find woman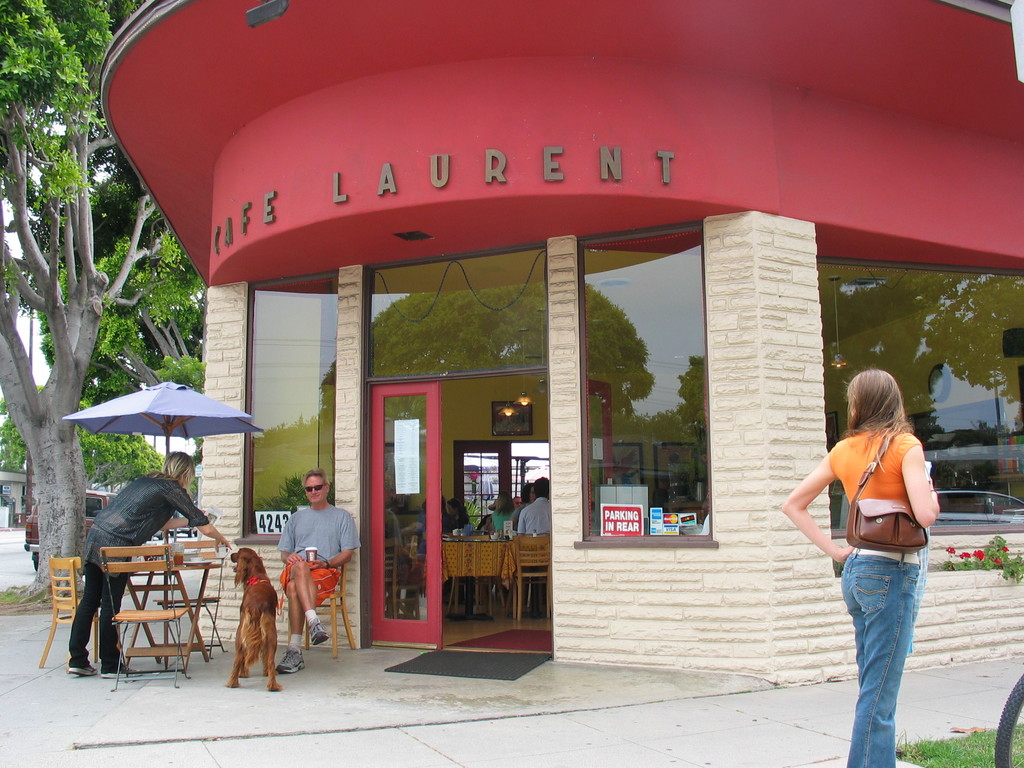
x1=81, y1=447, x2=257, y2=683
